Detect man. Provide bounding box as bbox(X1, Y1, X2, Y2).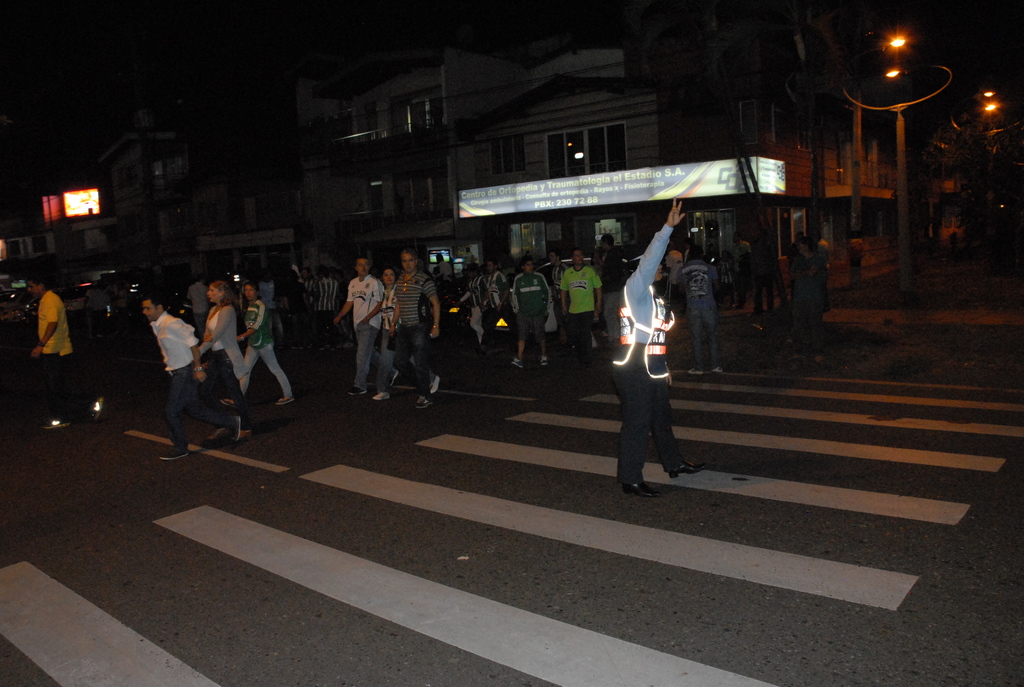
bbox(607, 243, 698, 500).
